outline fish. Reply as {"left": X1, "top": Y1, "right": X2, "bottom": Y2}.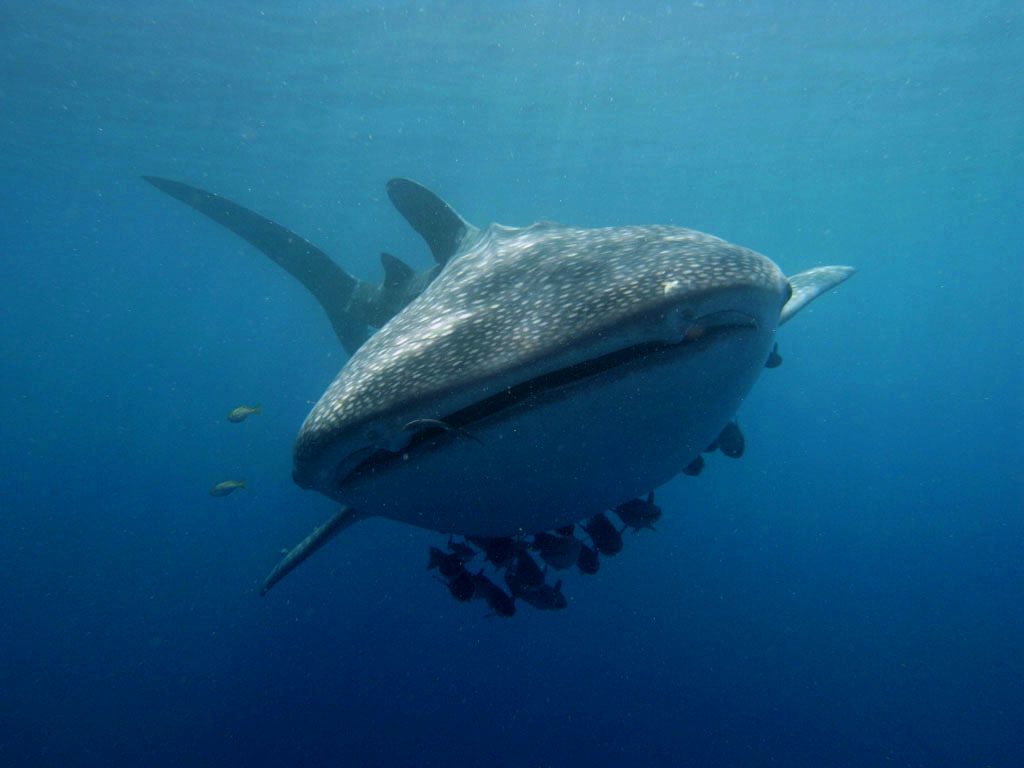
{"left": 225, "top": 404, "right": 261, "bottom": 427}.
